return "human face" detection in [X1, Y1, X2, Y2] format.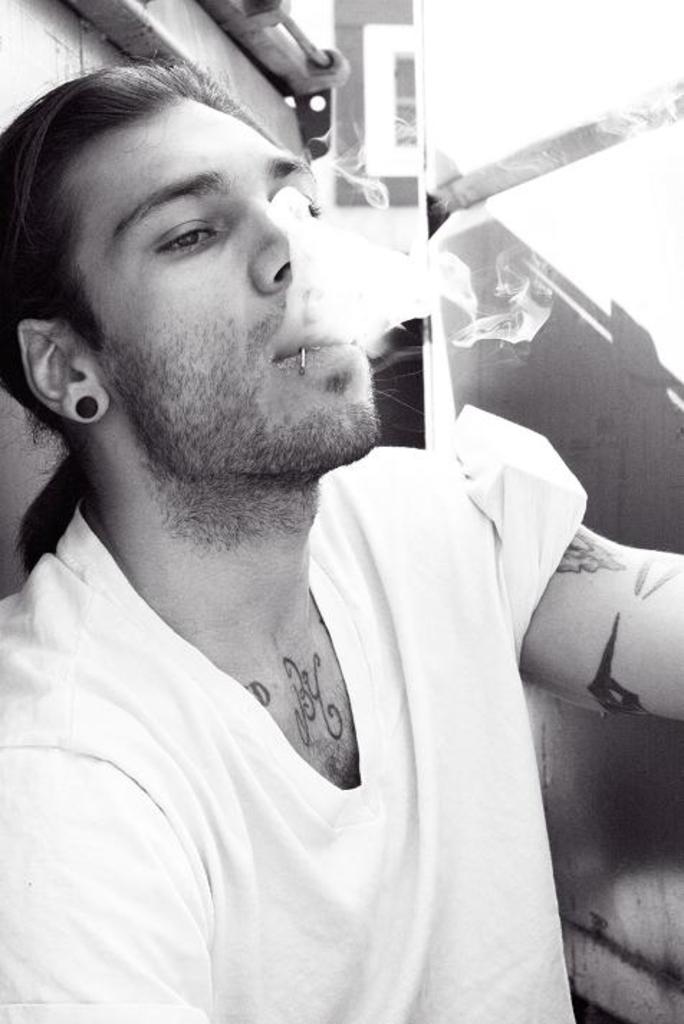
[93, 96, 379, 474].
